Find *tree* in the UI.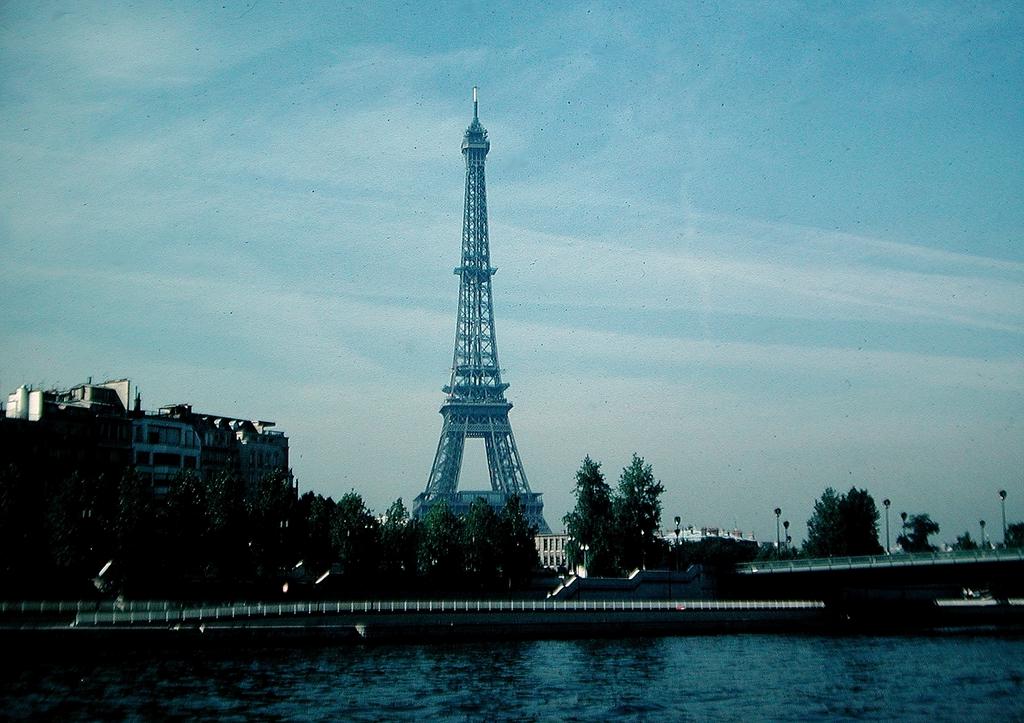
UI element at box(412, 493, 431, 586).
